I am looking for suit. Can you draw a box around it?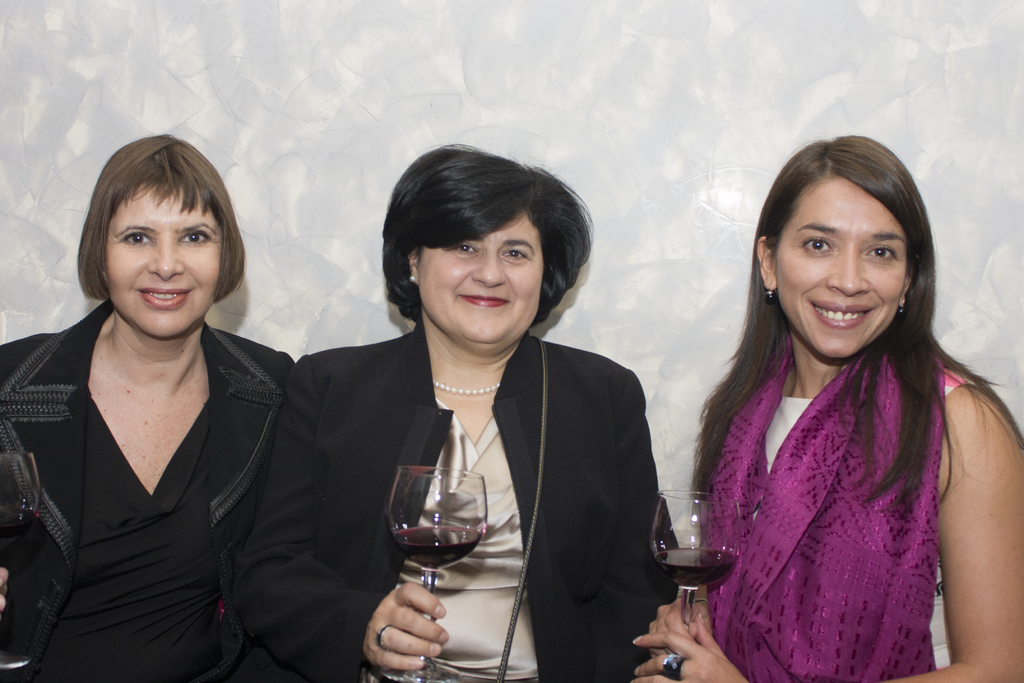
Sure, the bounding box is [283,221,653,673].
